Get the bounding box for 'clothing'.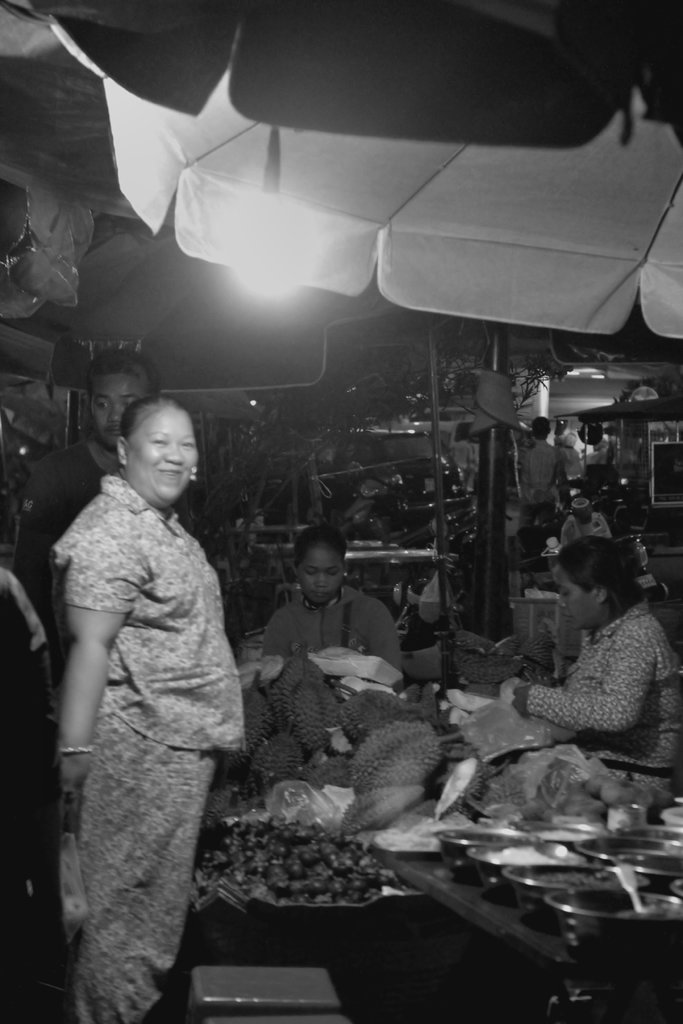
51, 482, 244, 1023.
